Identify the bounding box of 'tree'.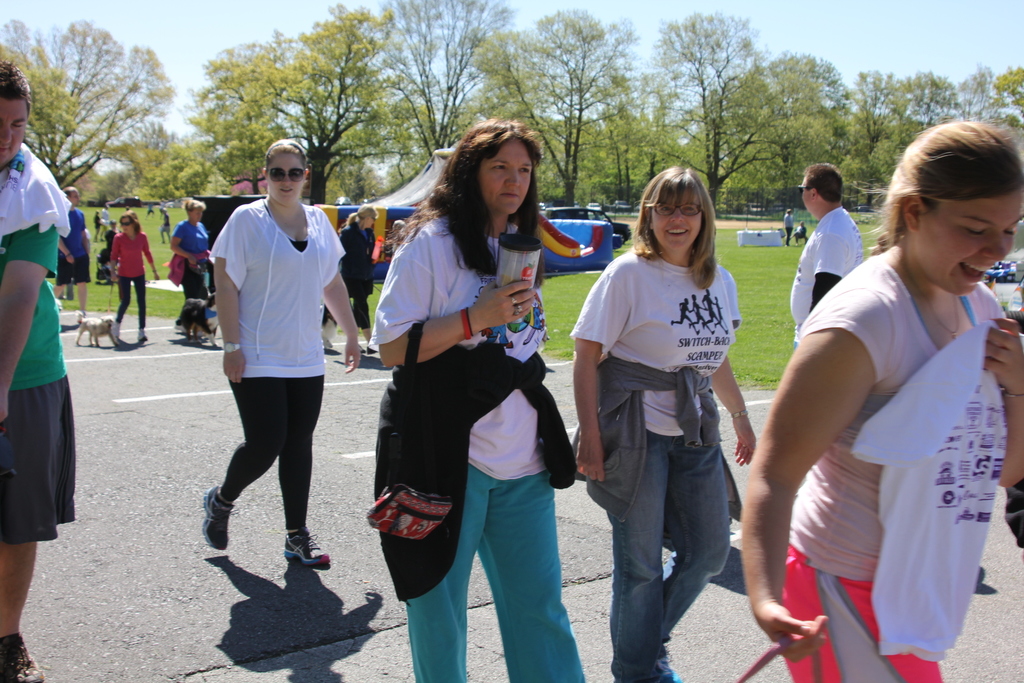
detection(705, 49, 843, 199).
